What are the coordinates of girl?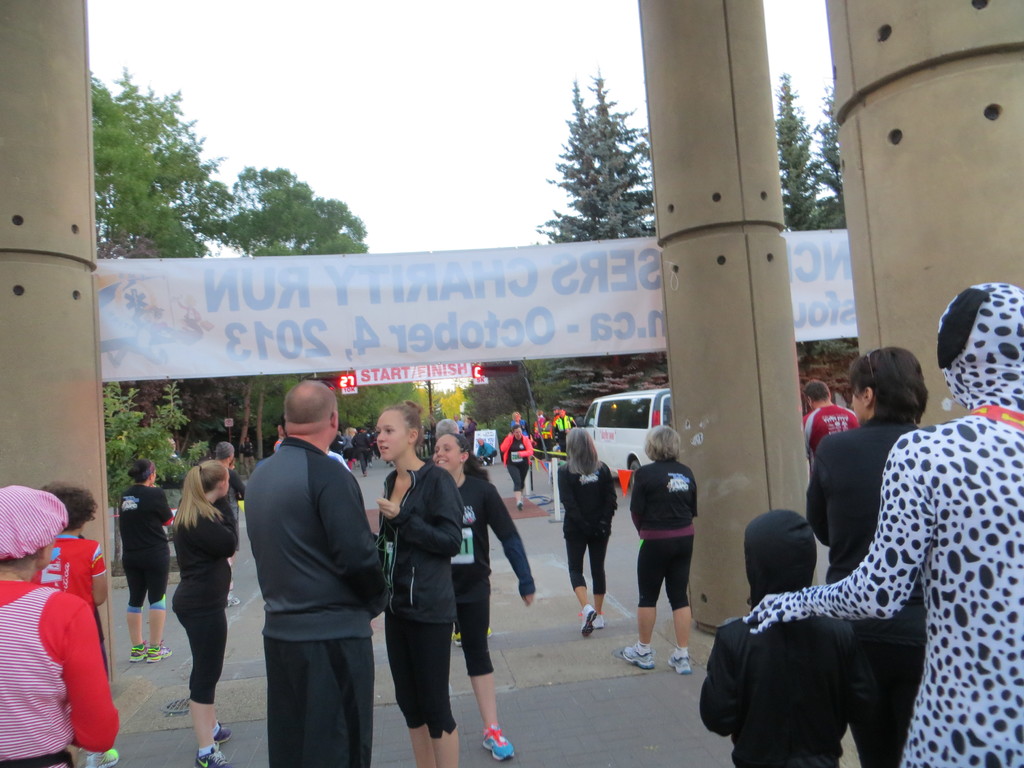
<box>430,426,536,764</box>.
